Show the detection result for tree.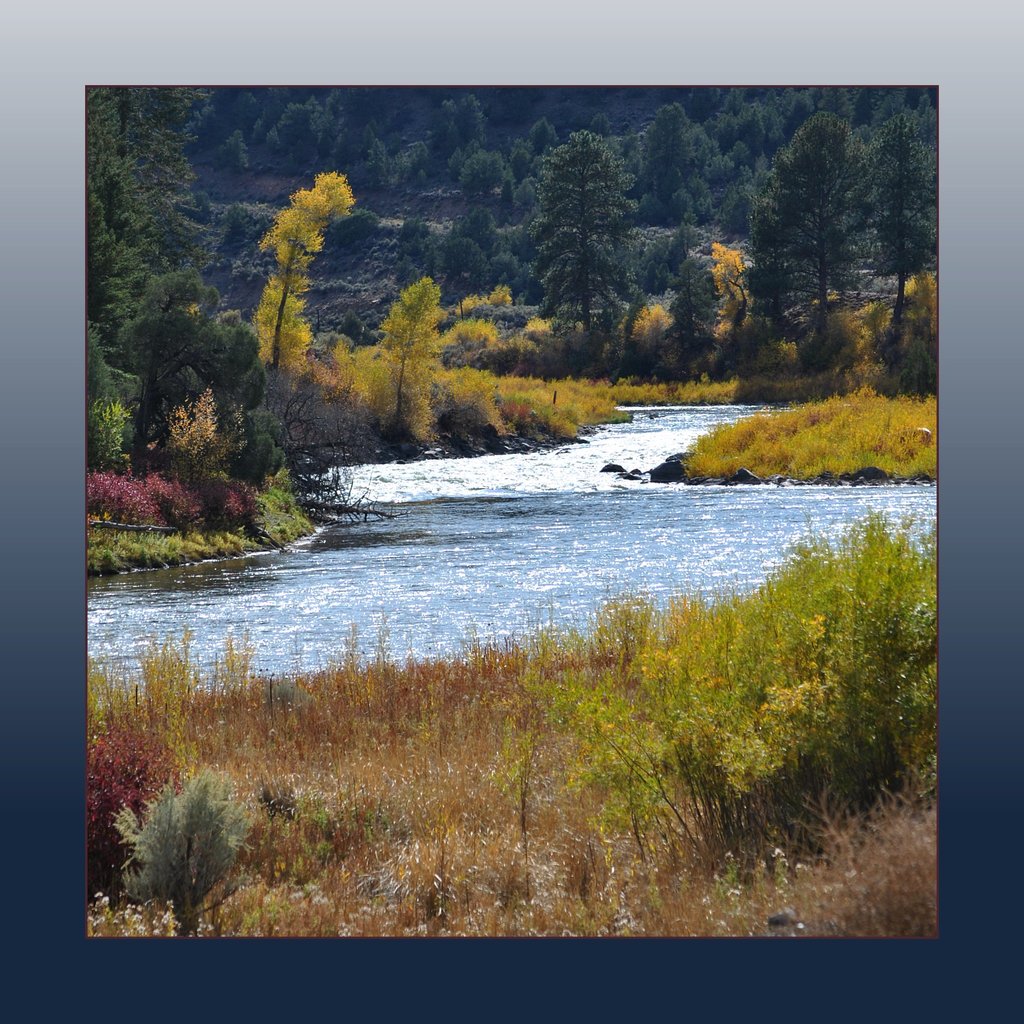
[87,88,232,353].
